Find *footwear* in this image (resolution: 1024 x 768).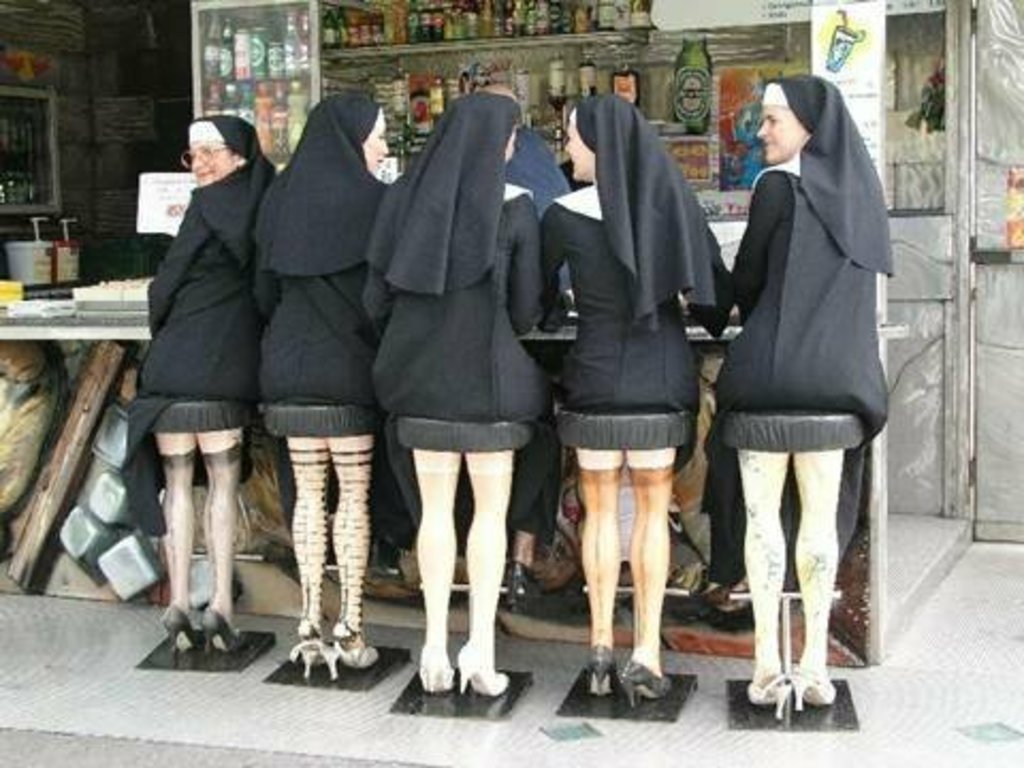
<region>589, 644, 617, 695</region>.
